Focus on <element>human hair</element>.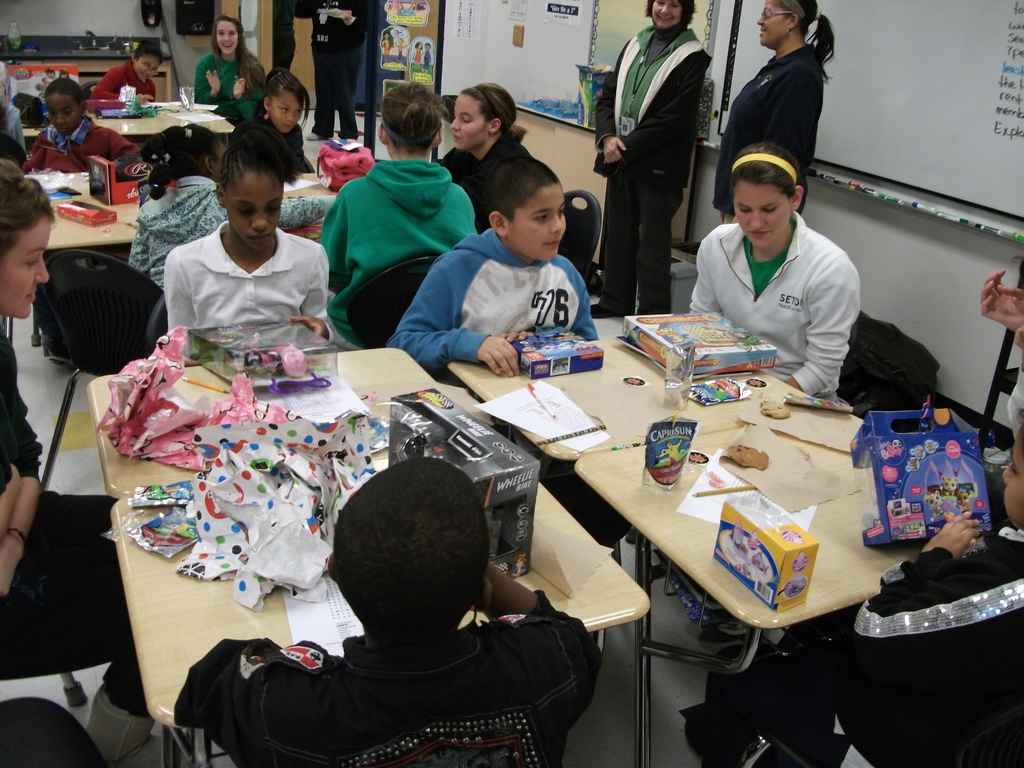
Focused at <region>376, 87, 445, 156</region>.
